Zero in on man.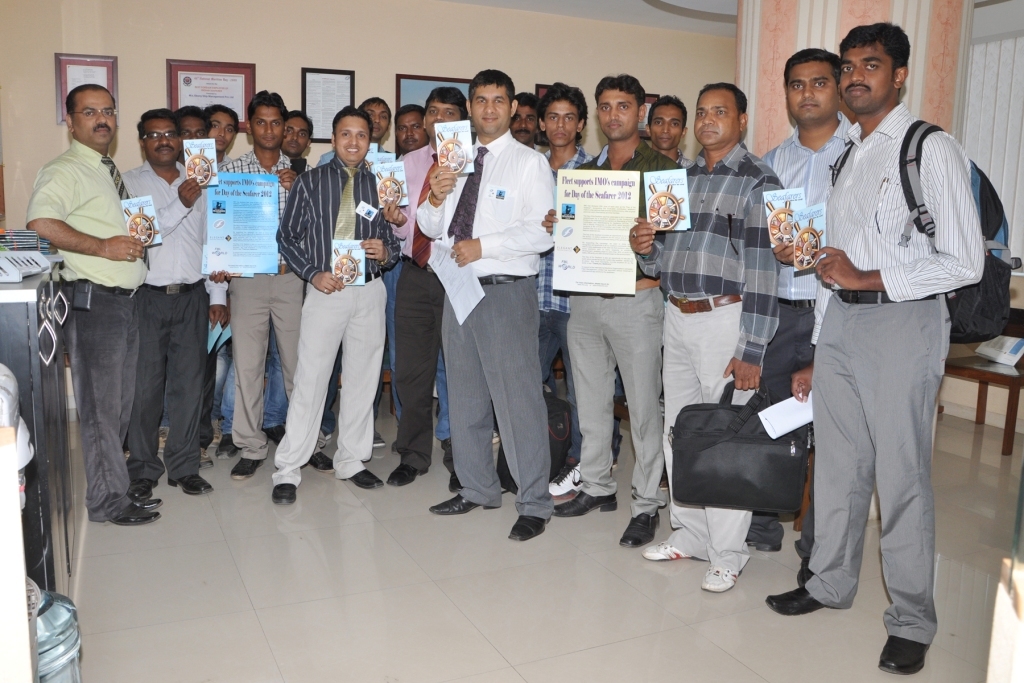
Zeroed in: bbox(758, 46, 860, 586).
